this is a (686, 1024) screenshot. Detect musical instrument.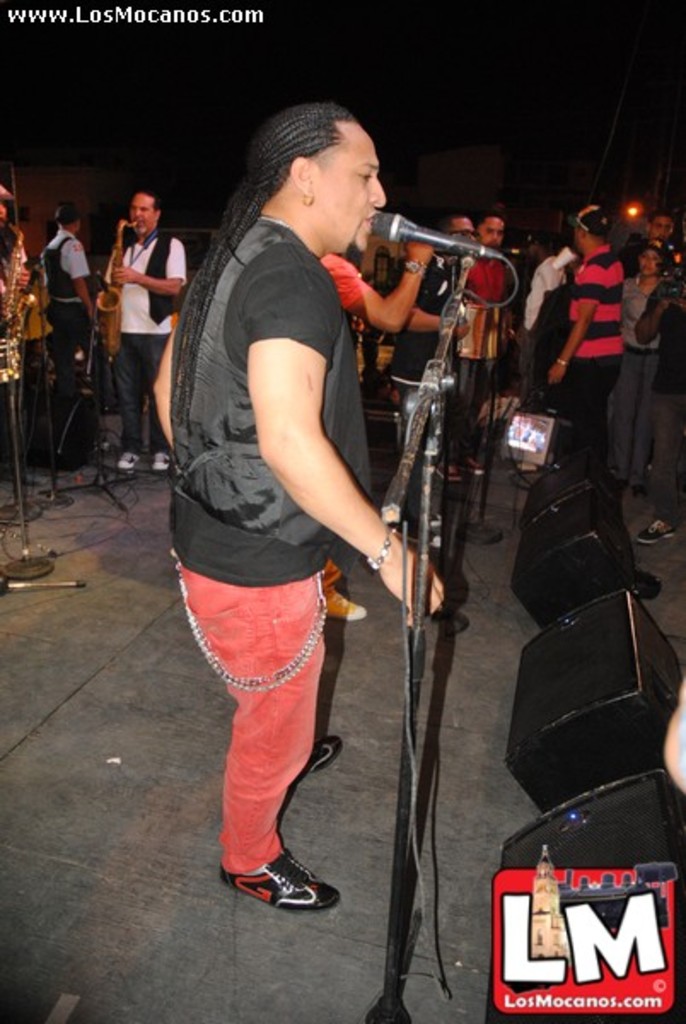
{"x1": 92, "y1": 218, "x2": 138, "y2": 360}.
